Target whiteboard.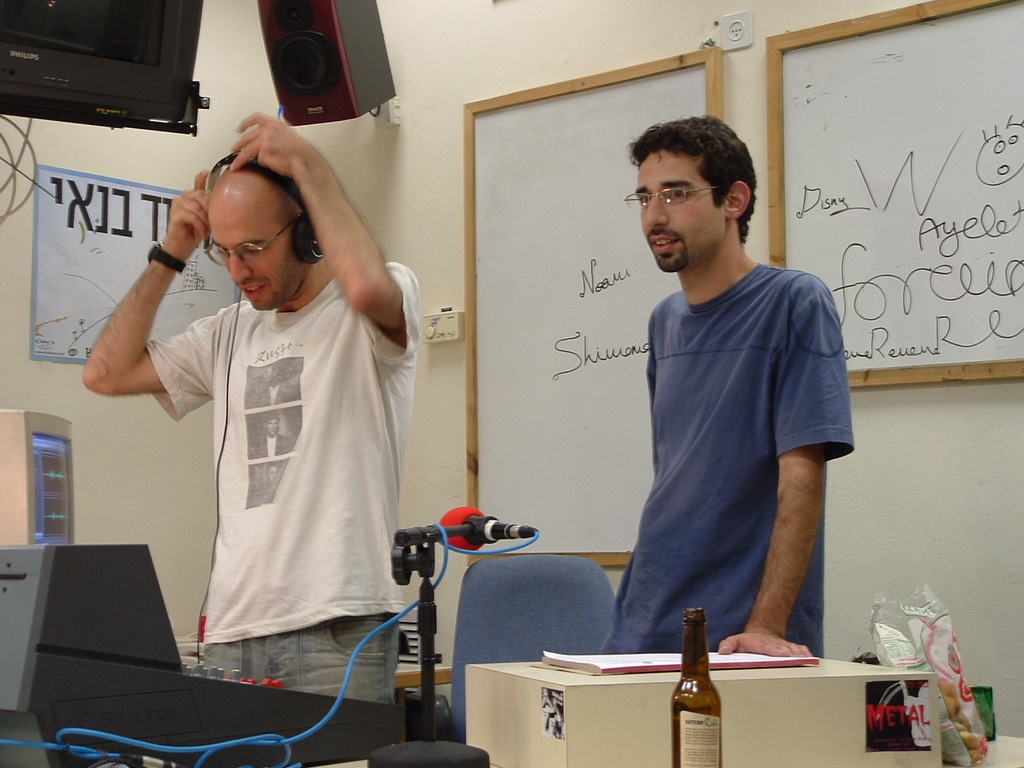
Target region: [left=764, top=0, right=1023, bottom=388].
